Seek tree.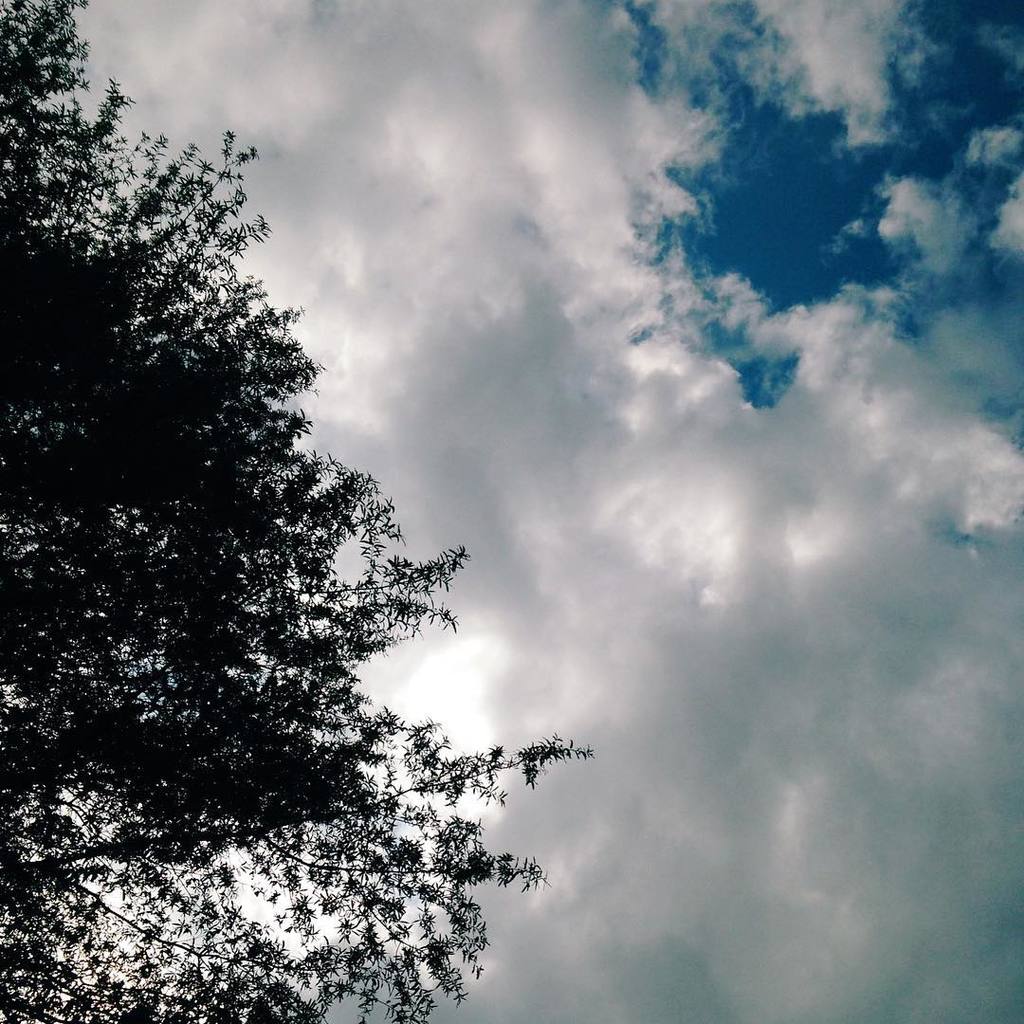
0:2:593:1021.
